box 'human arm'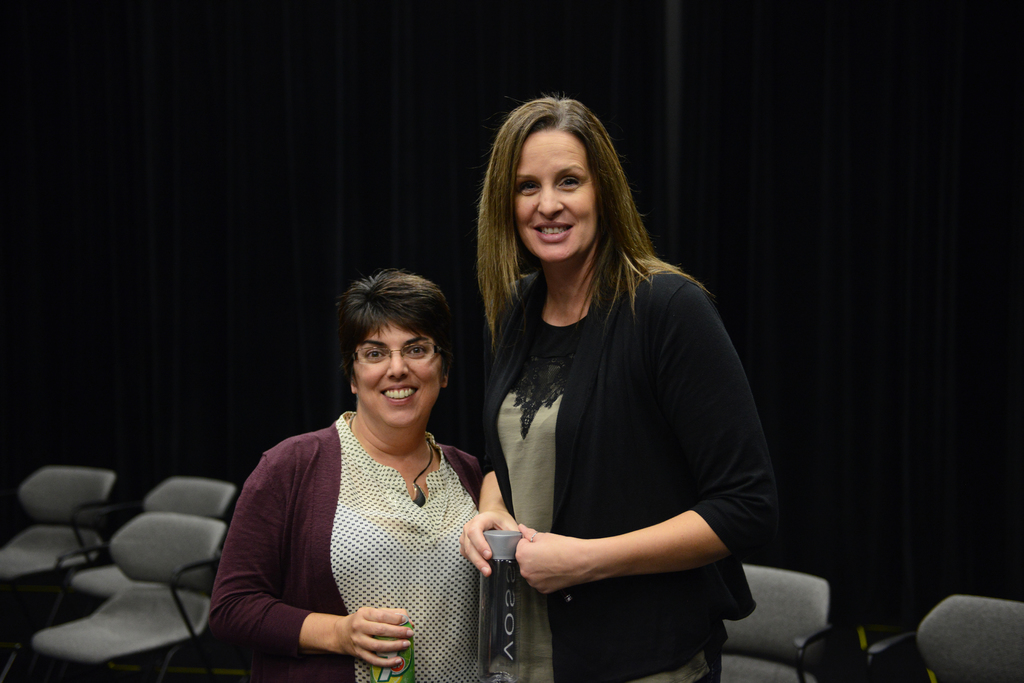
bbox=(513, 280, 781, 595)
